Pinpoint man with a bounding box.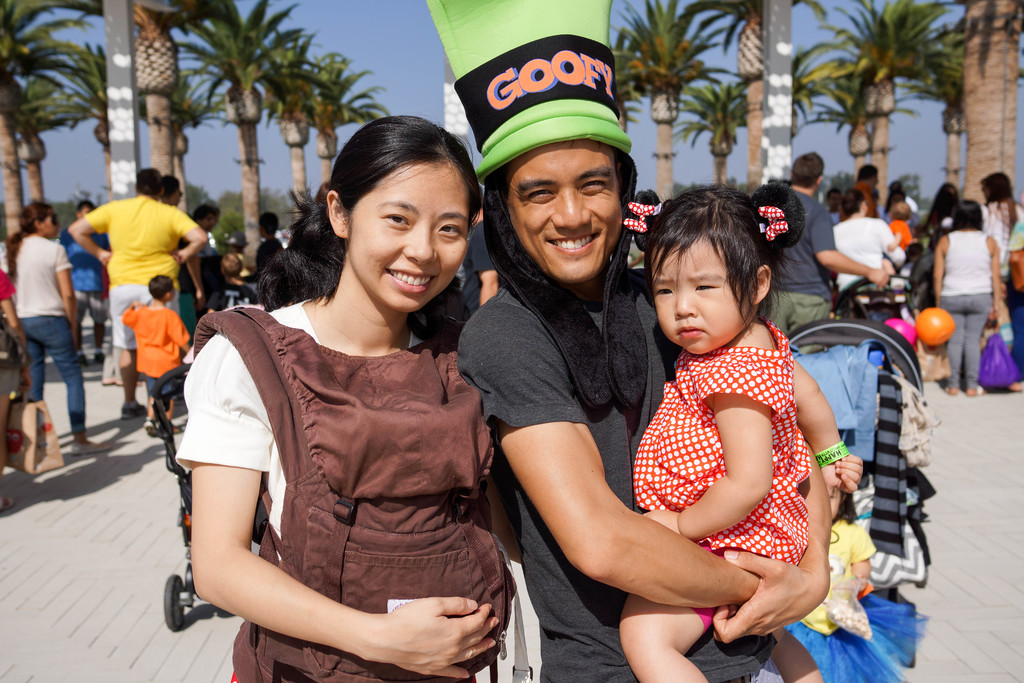
Rect(850, 161, 881, 254).
